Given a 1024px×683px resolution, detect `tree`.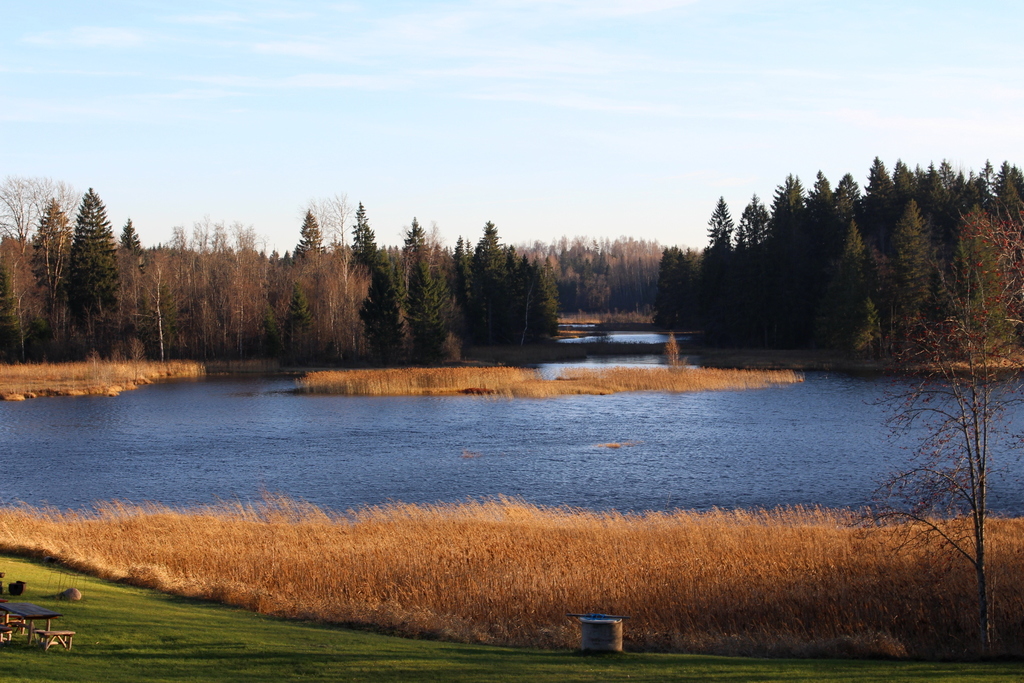
bbox=[256, 219, 342, 370].
